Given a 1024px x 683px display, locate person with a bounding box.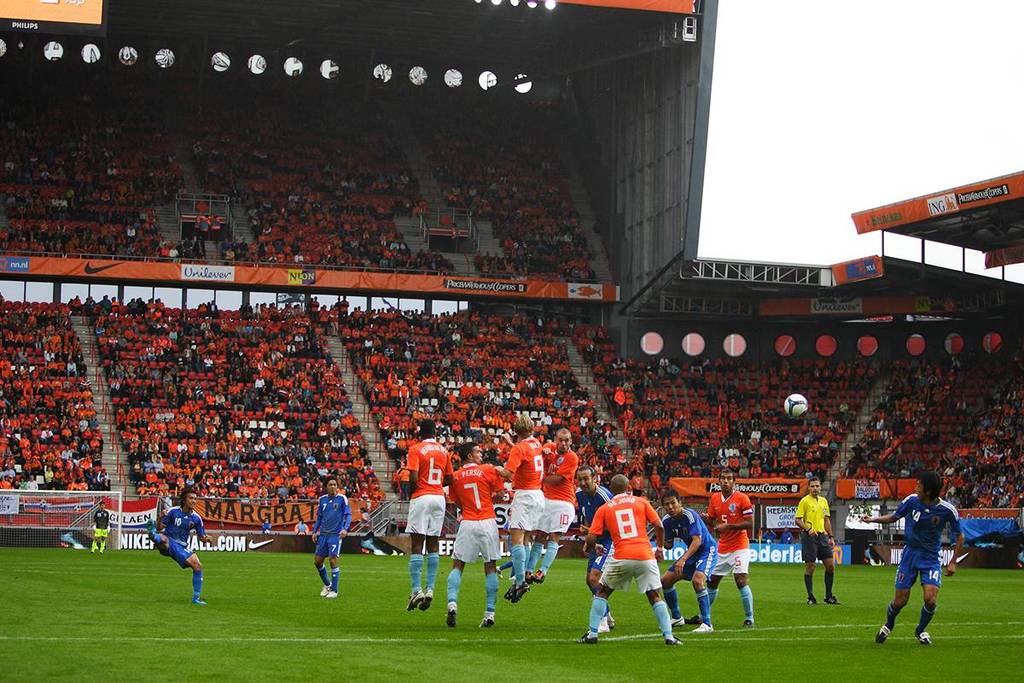
Located: region(684, 434, 695, 441).
